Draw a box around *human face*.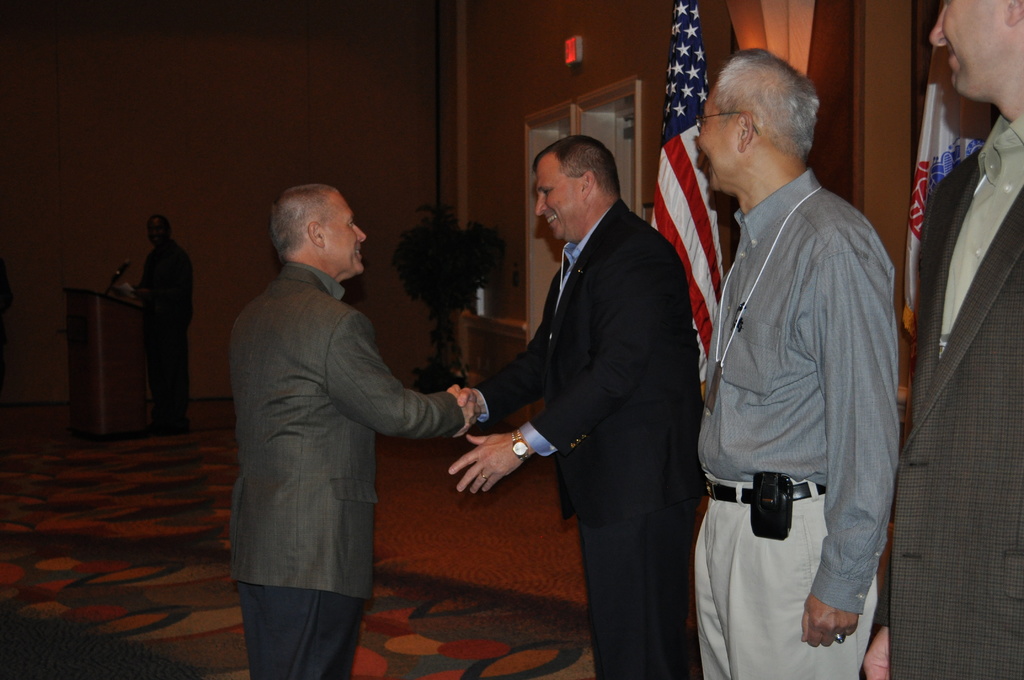
<box>928,0,1007,97</box>.
